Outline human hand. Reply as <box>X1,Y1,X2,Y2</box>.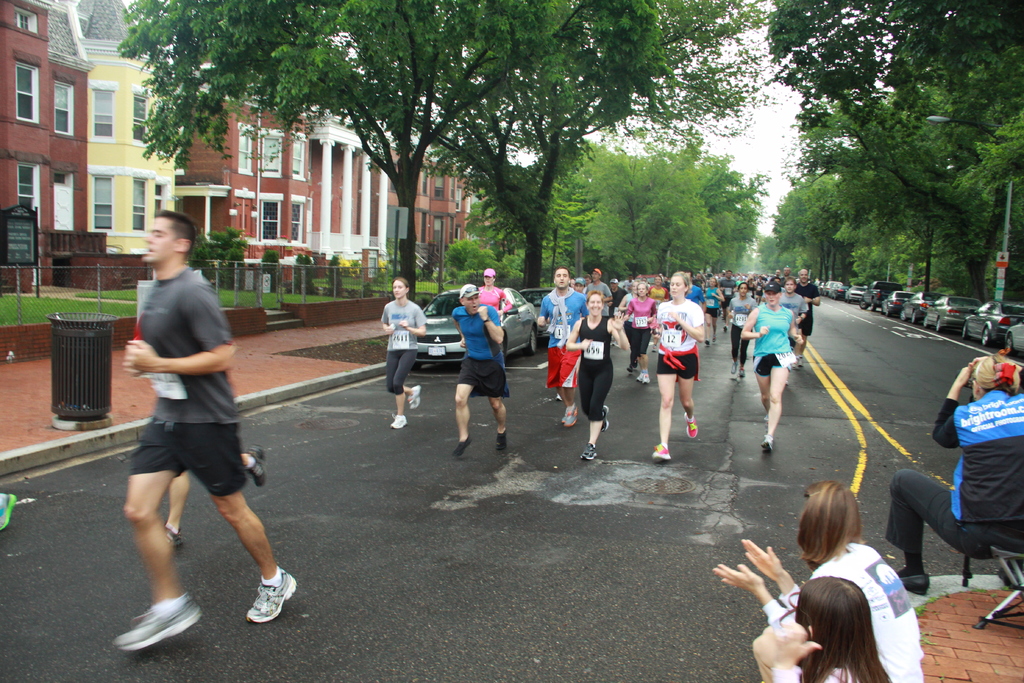
<box>741,300,752,310</box>.
